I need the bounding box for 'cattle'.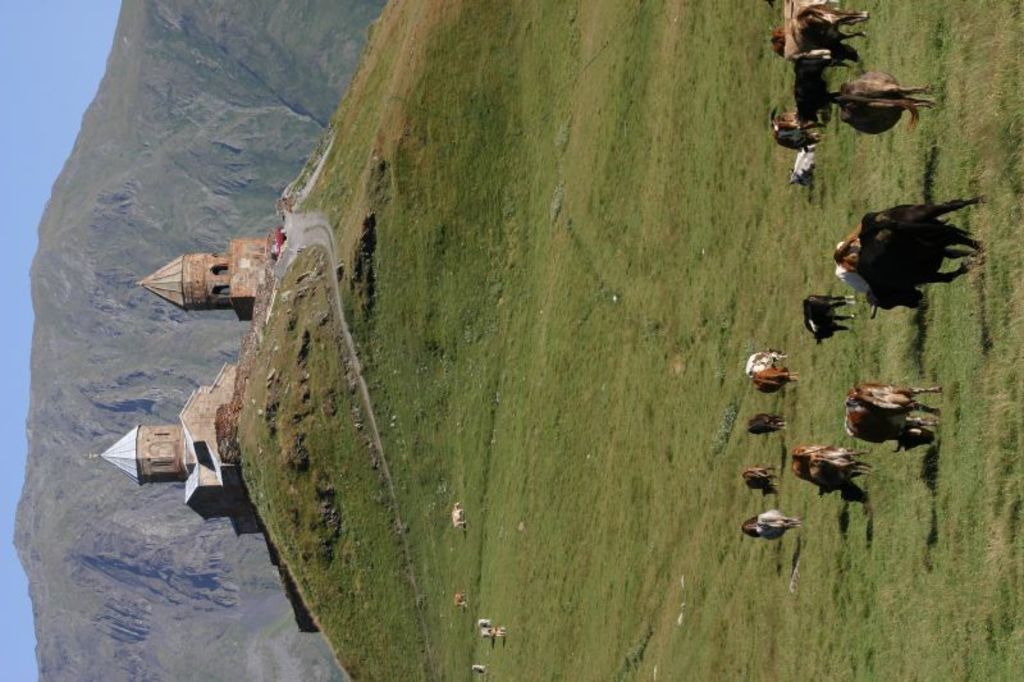
Here it is: [left=744, top=508, right=795, bottom=541].
